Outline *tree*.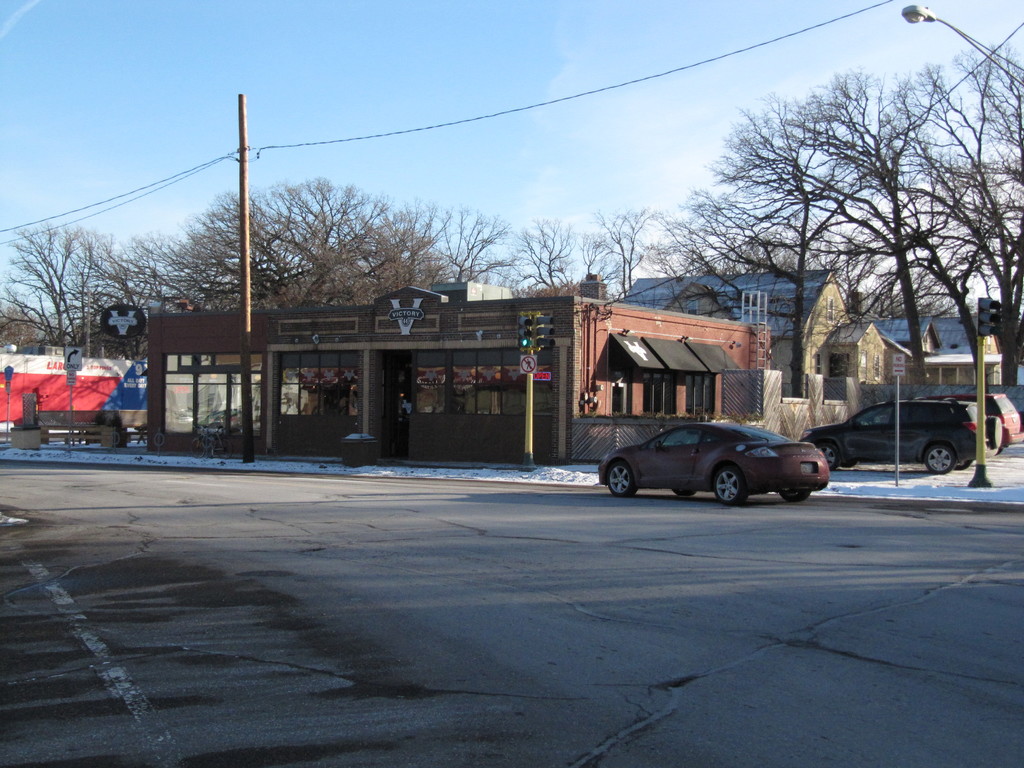
Outline: {"x1": 586, "y1": 202, "x2": 657, "y2": 303}.
